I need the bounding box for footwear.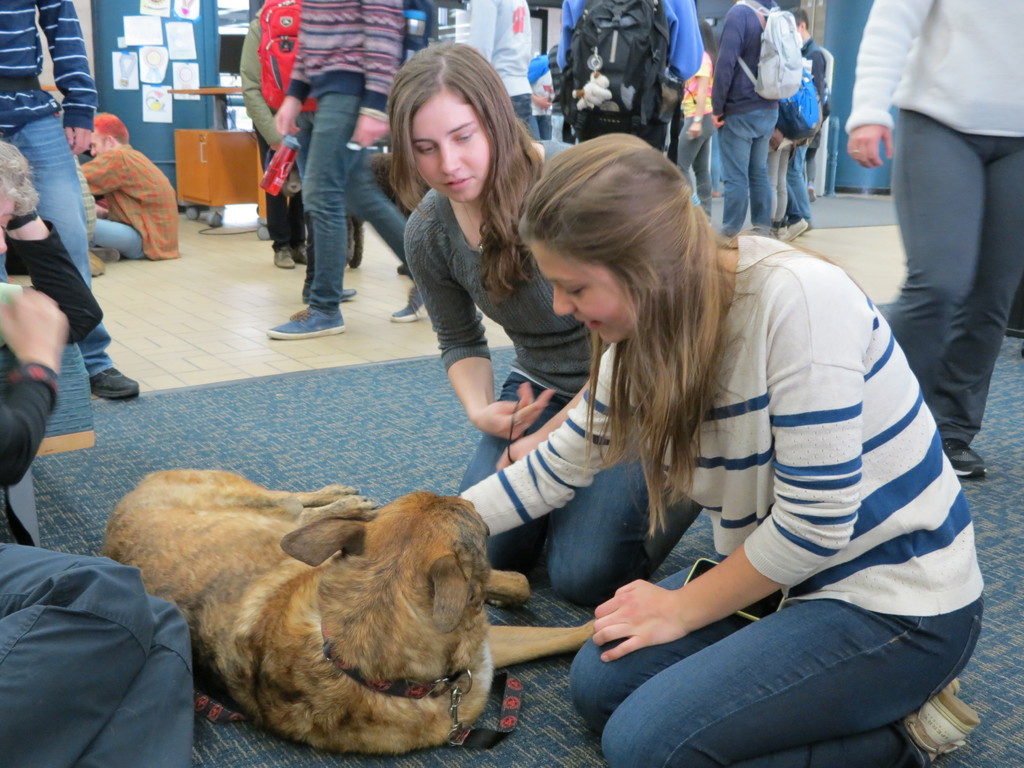
Here it is: crop(390, 288, 430, 325).
